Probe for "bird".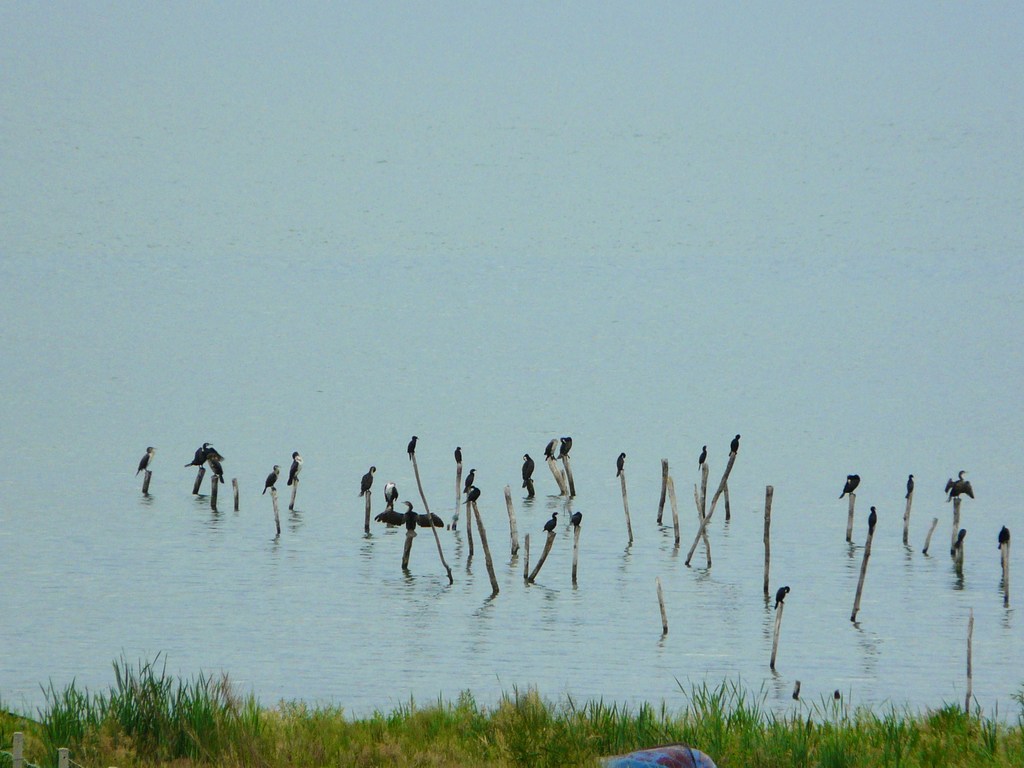
Probe result: bbox(201, 452, 225, 487).
